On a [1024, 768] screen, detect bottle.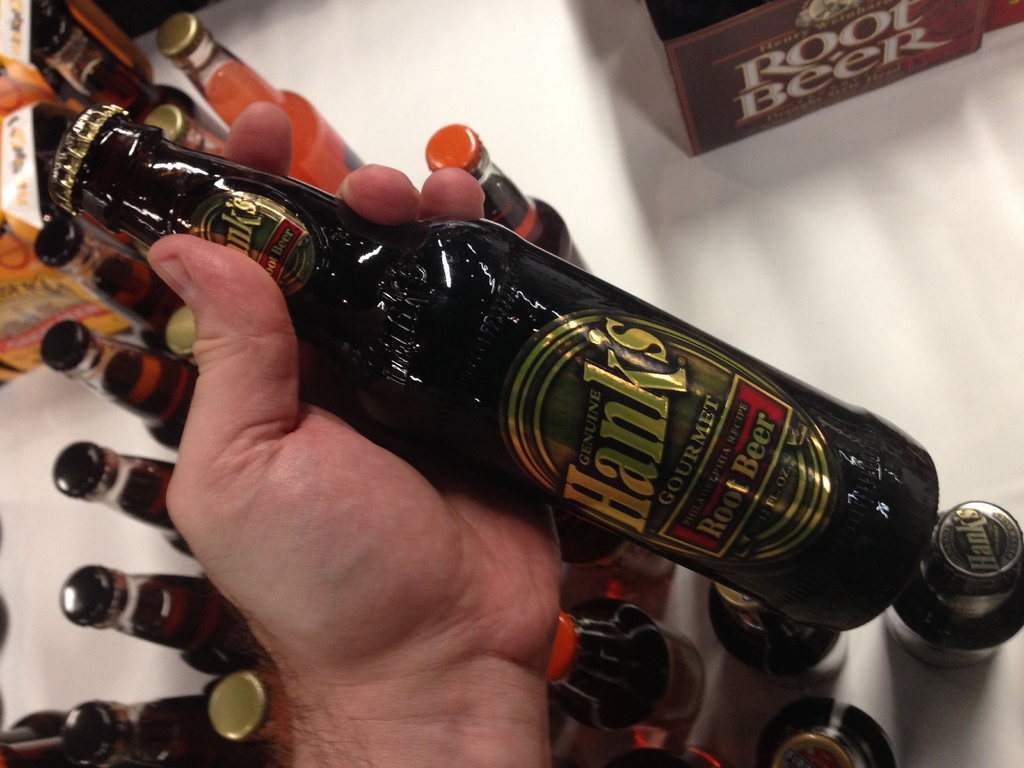
(x1=558, y1=521, x2=673, y2=584).
